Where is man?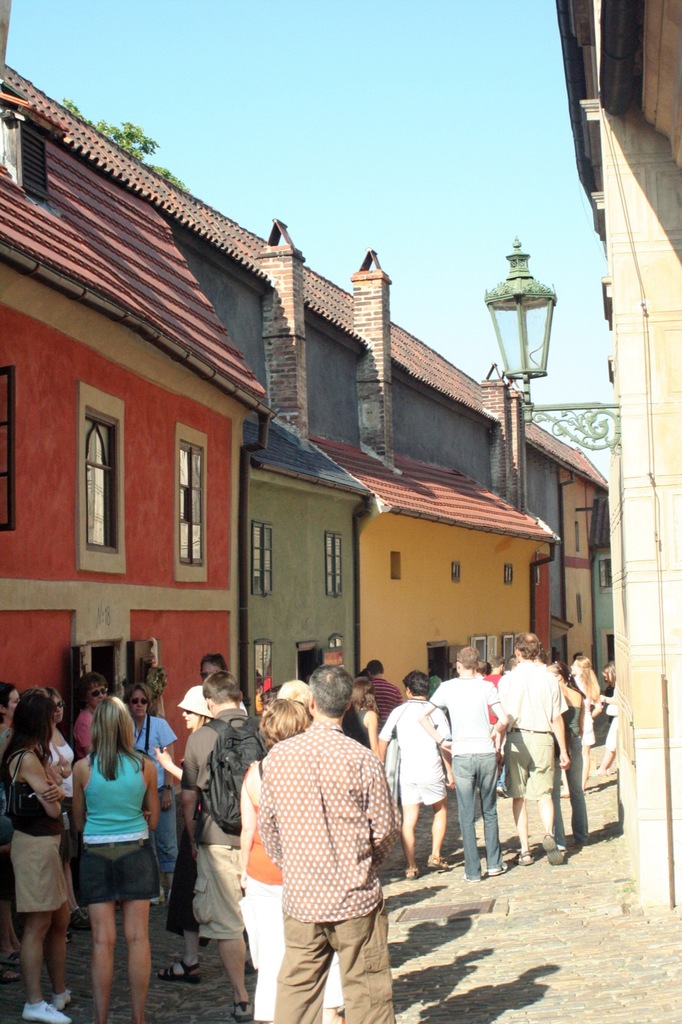
418/647/509/878.
